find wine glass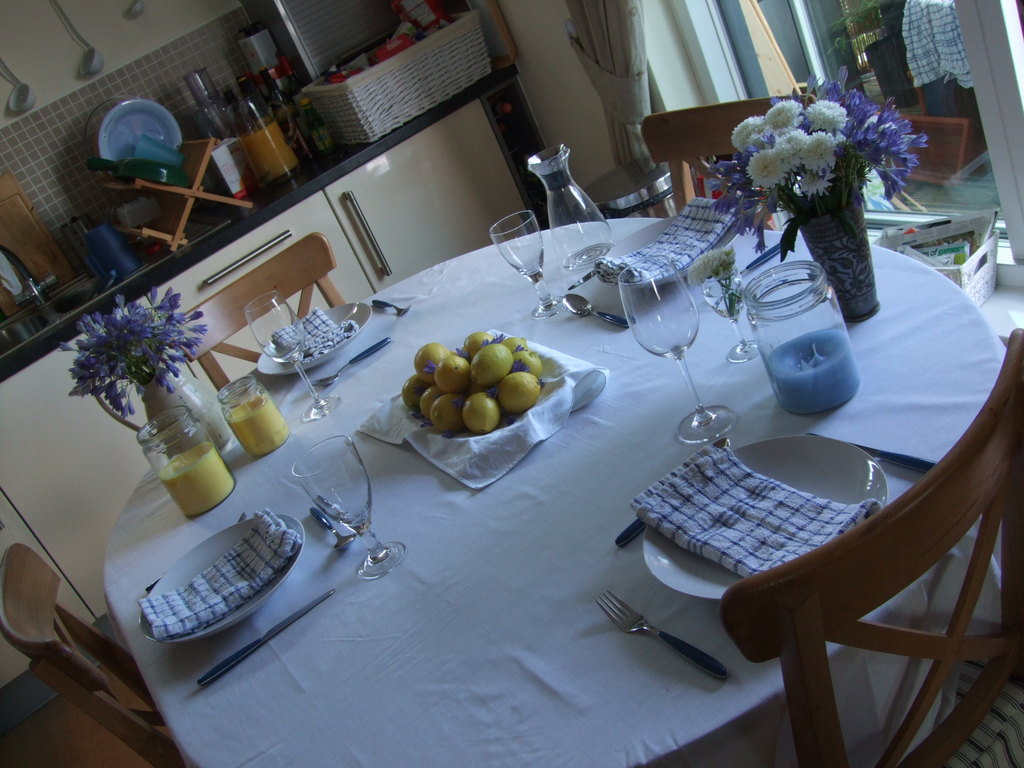
[x1=527, y1=145, x2=616, y2=269]
